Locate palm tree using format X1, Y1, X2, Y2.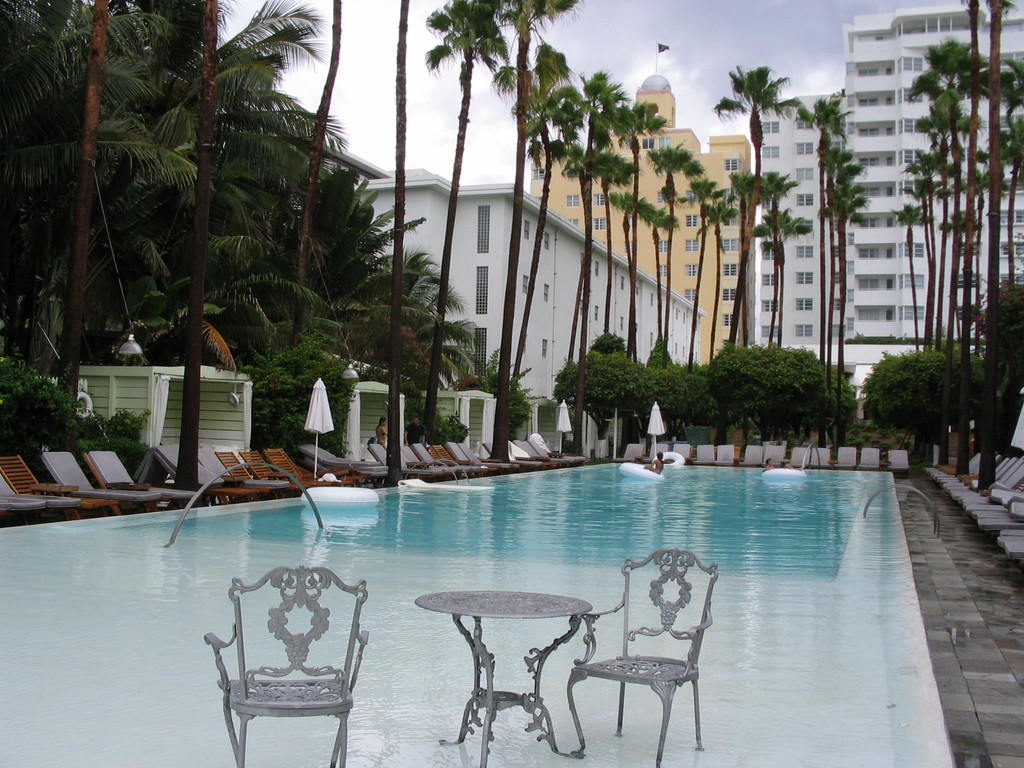
391, 0, 421, 479.
